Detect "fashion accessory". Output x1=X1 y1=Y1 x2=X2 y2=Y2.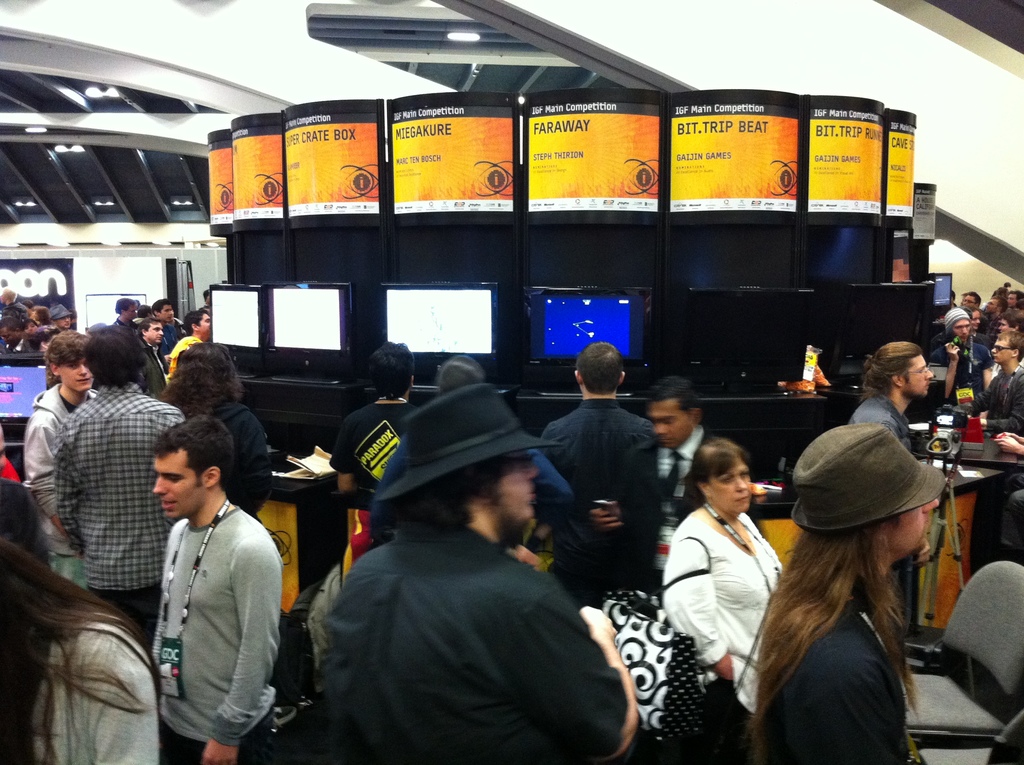
x1=787 y1=423 x2=958 y2=533.
